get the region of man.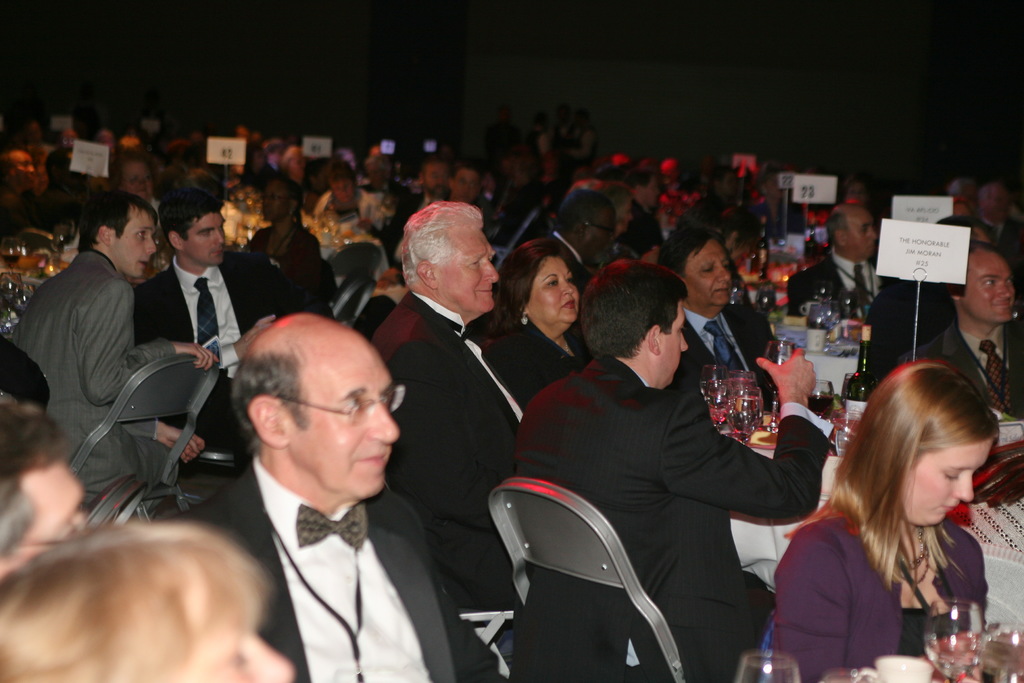
910 243 1023 419.
